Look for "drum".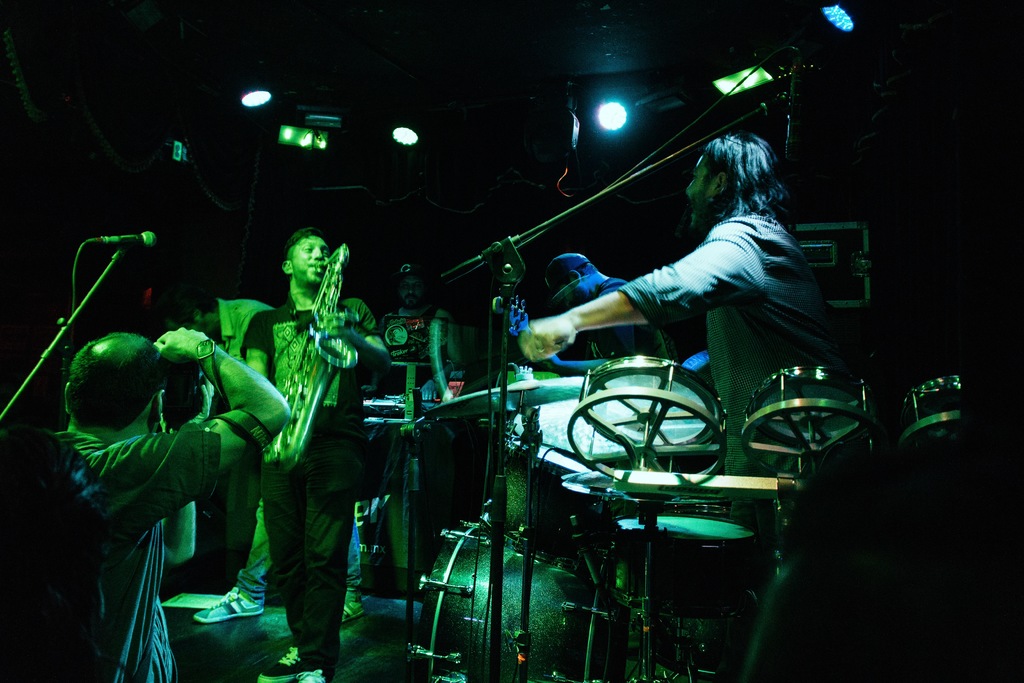
Found: (left=405, top=523, right=637, bottom=682).
